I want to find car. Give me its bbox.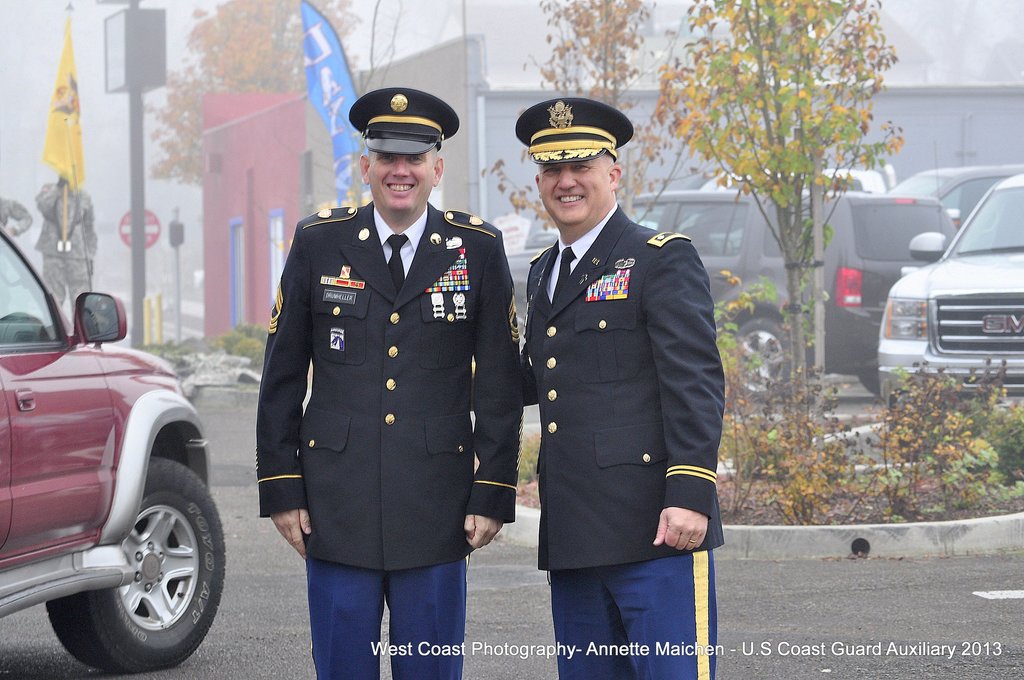
x1=502, y1=193, x2=963, y2=403.
